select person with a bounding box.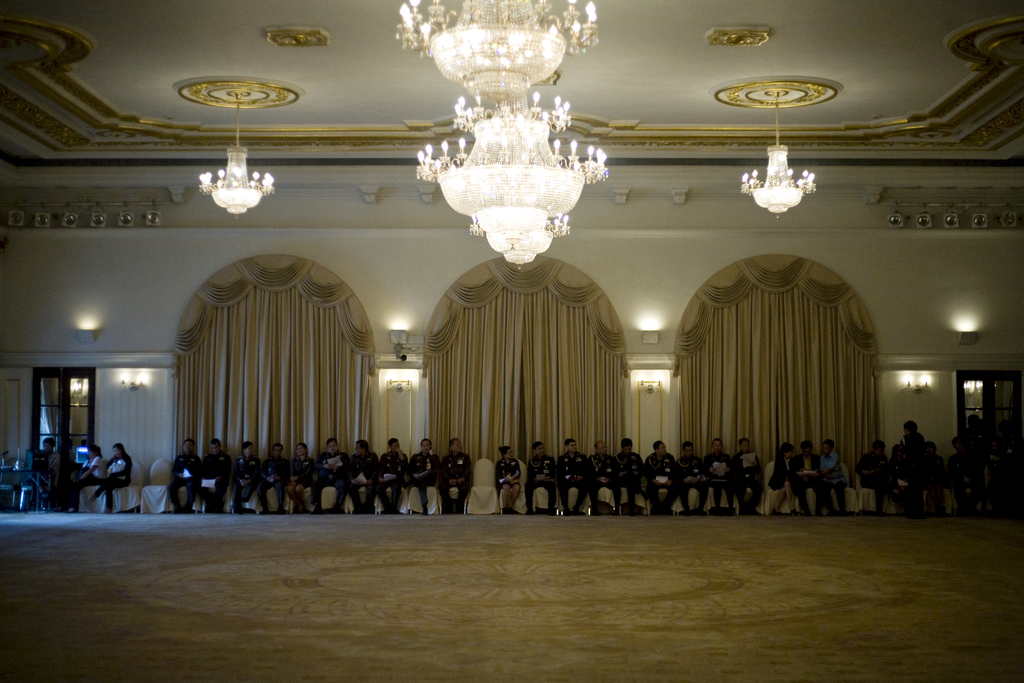
BBox(408, 432, 437, 511).
